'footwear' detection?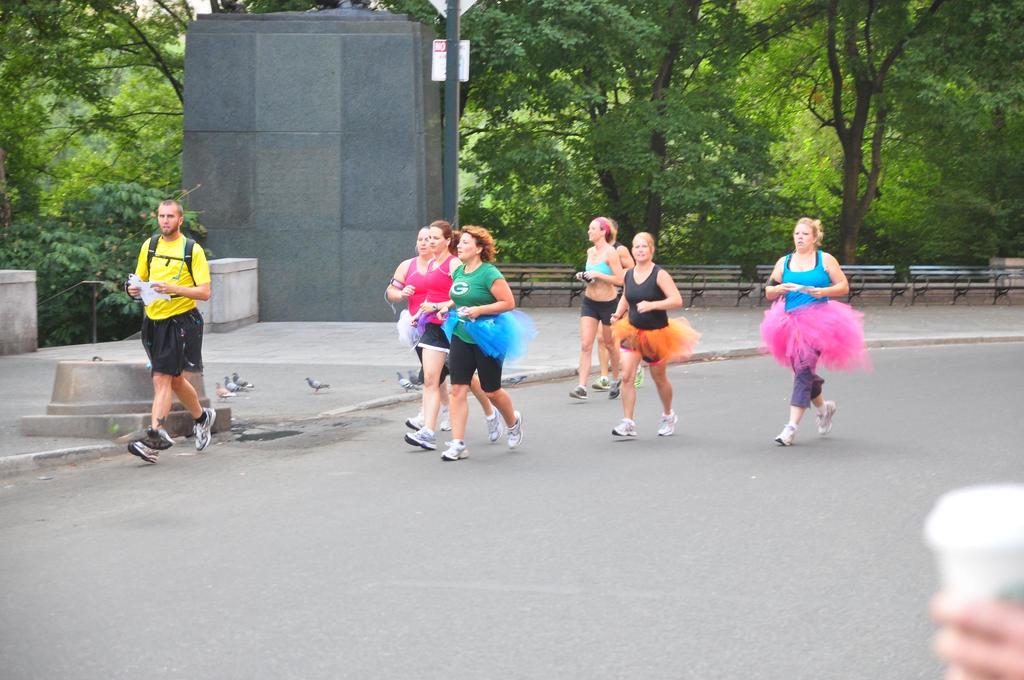
rect(442, 408, 451, 429)
